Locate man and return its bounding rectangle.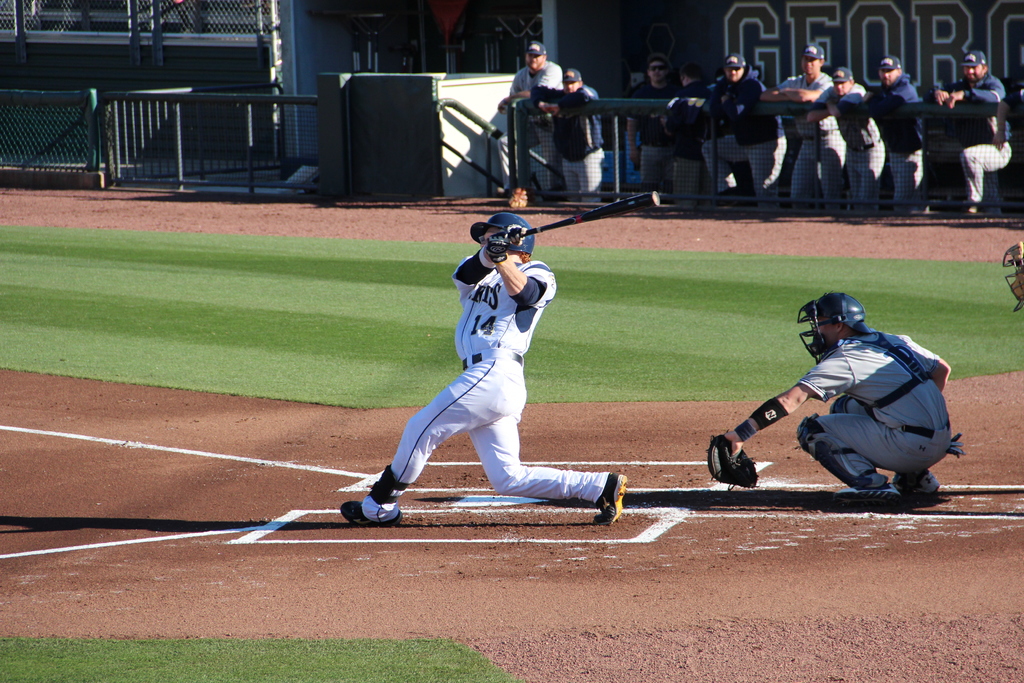
Rect(661, 52, 723, 211).
